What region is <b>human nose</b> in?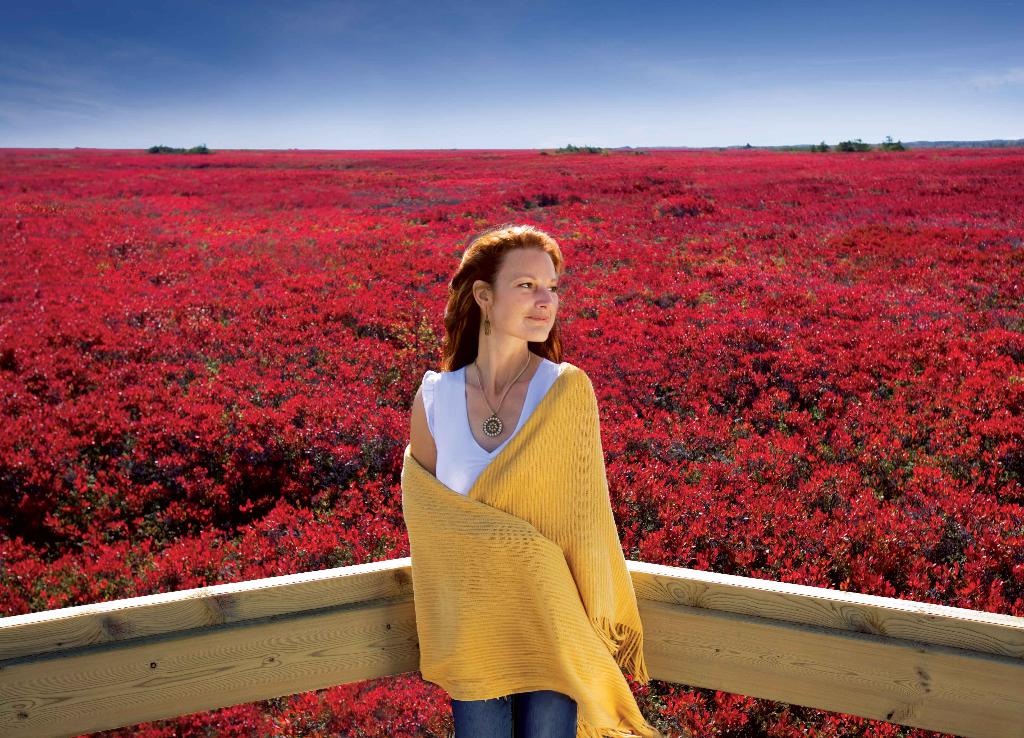
region(531, 283, 553, 312).
